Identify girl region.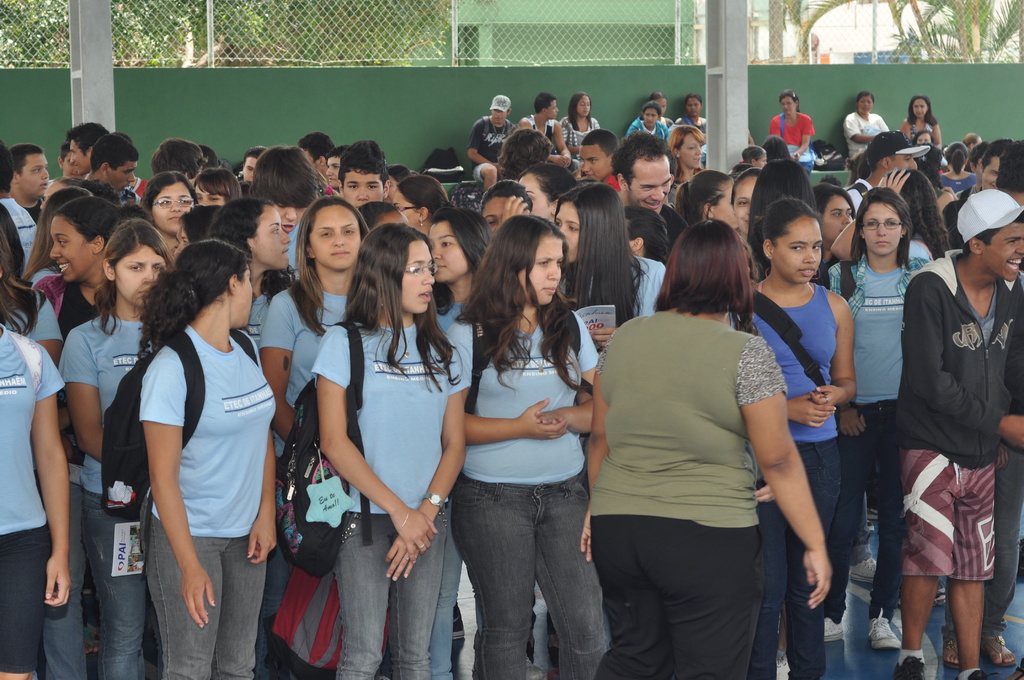
Region: {"x1": 519, "y1": 165, "x2": 577, "y2": 229}.
